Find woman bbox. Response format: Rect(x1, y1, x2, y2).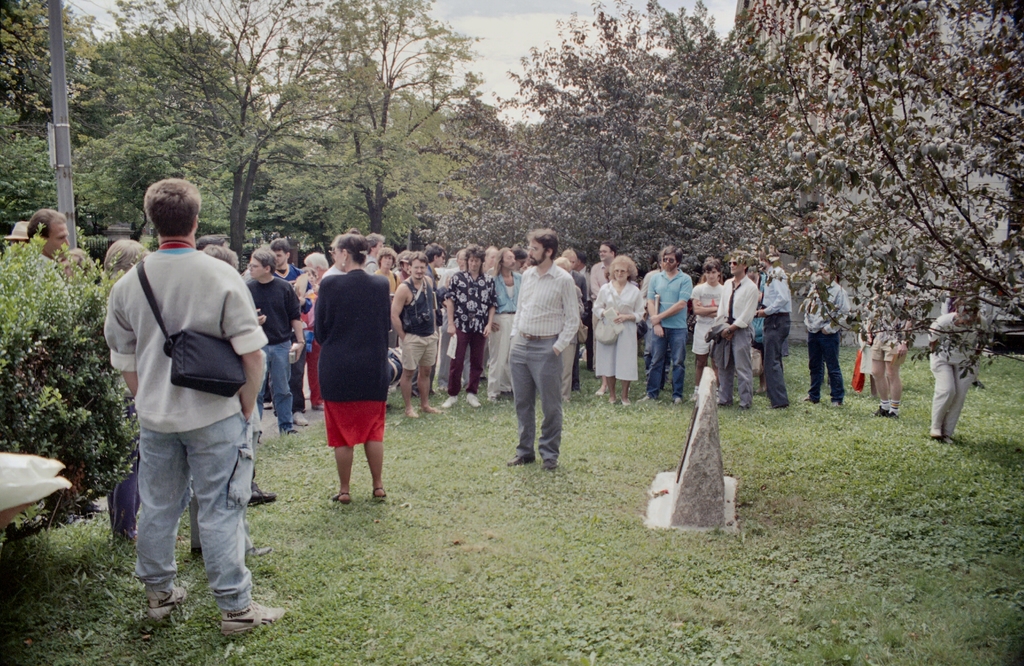
Rect(591, 258, 640, 405).
